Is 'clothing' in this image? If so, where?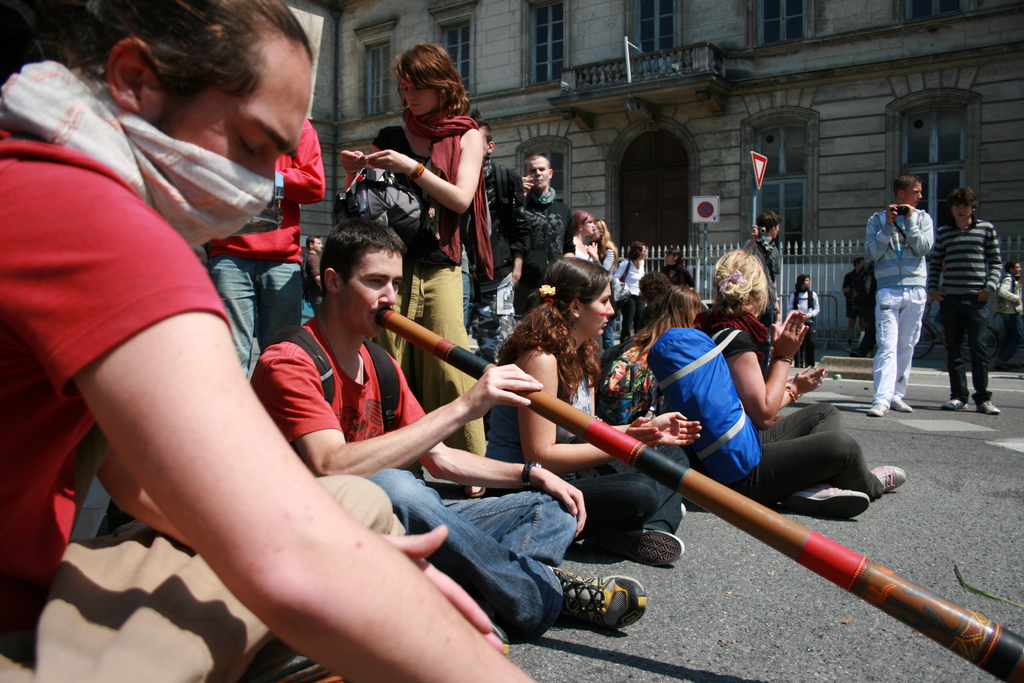
Yes, at 867, 164, 948, 411.
